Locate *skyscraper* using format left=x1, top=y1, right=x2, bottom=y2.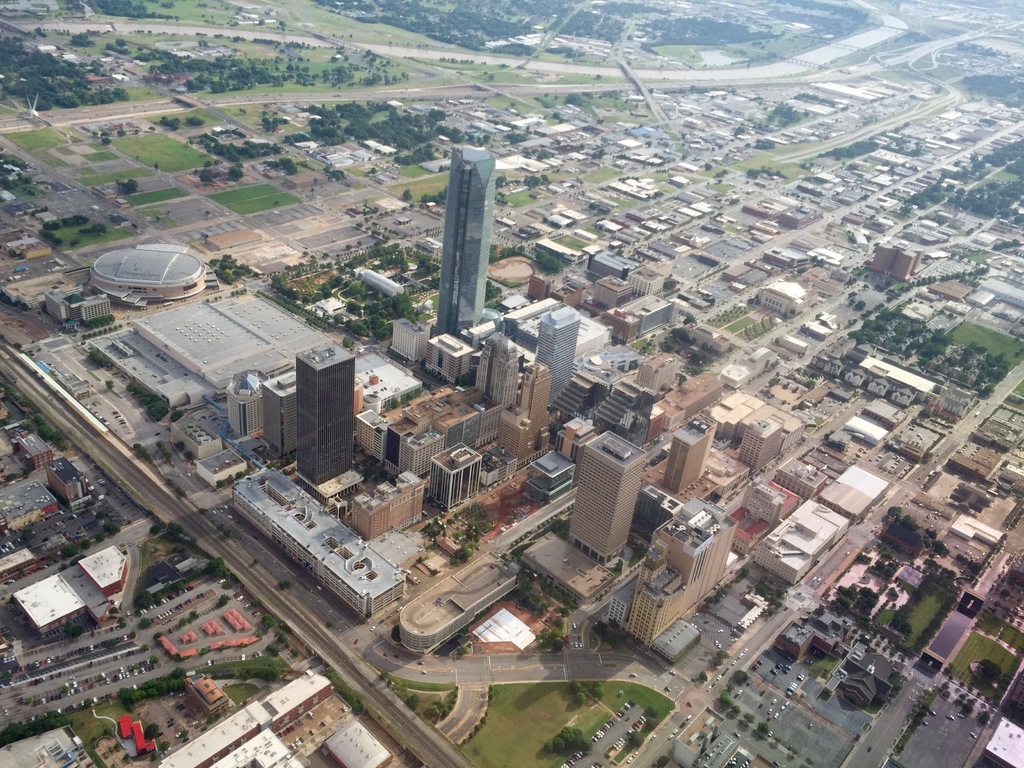
left=294, top=335, right=357, bottom=482.
